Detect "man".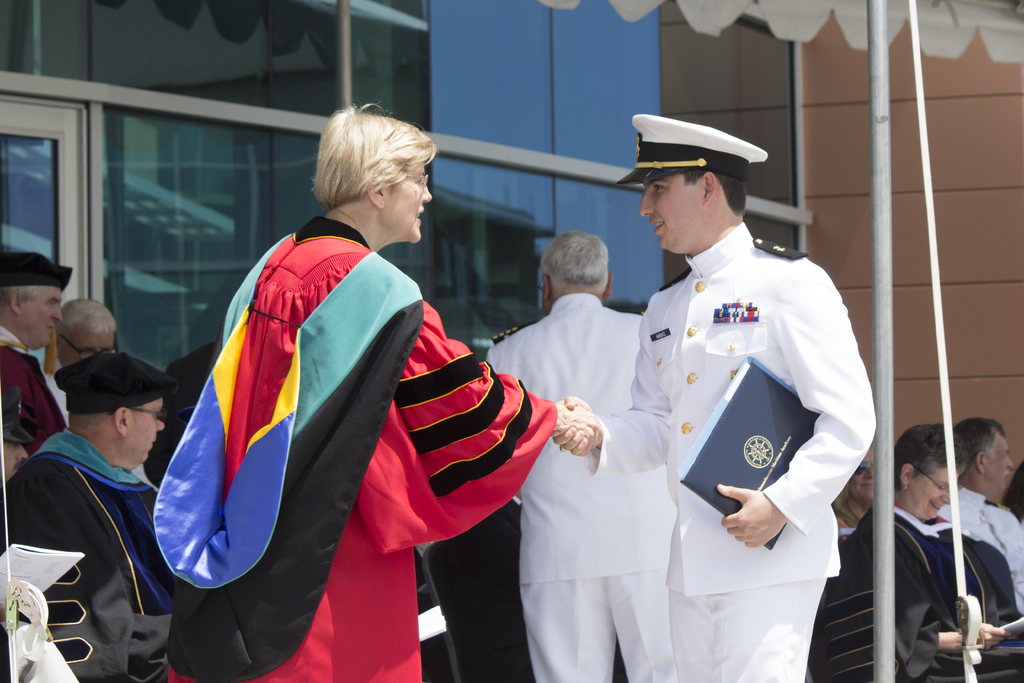
Detected at 33 286 125 416.
